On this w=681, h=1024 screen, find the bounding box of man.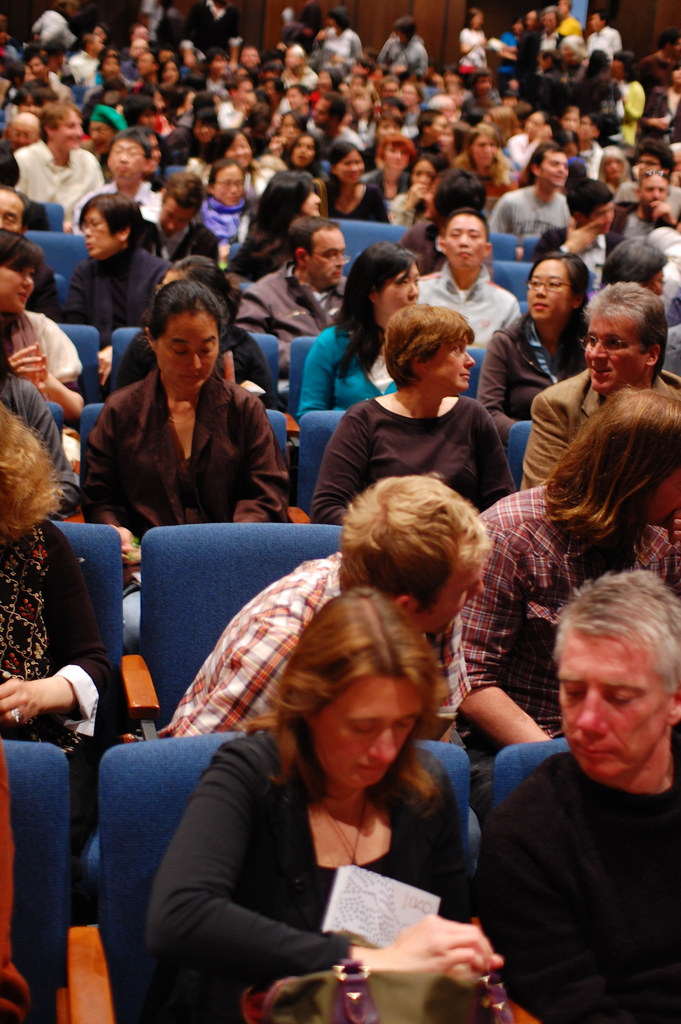
Bounding box: {"left": 294, "top": 0, "right": 322, "bottom": 54}.
